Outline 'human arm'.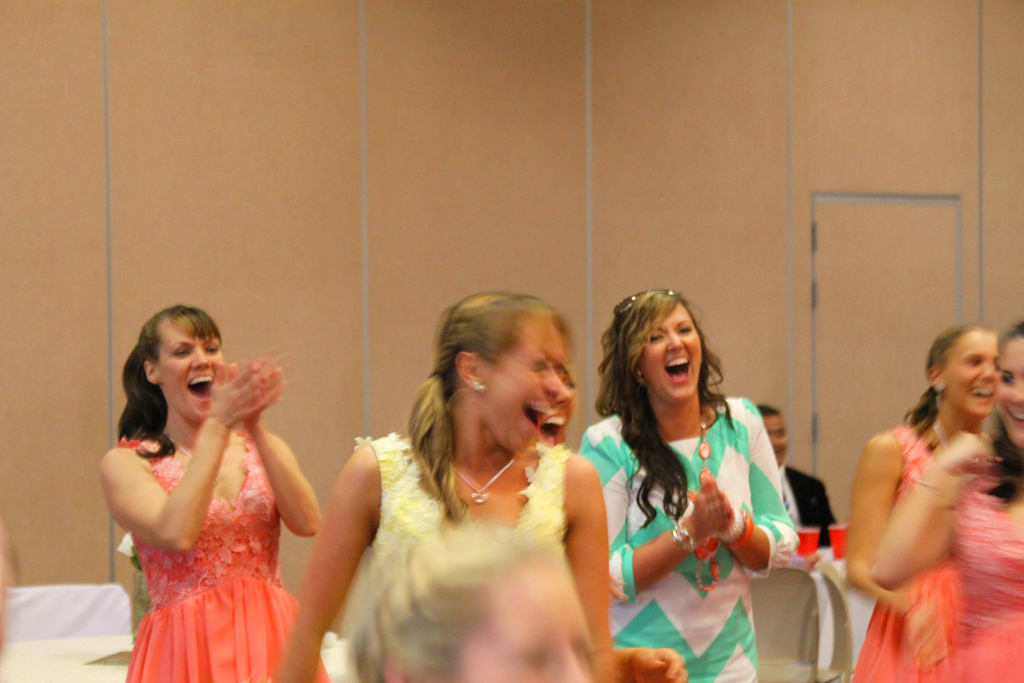
Outline: Rect(264, 410, 313, 557).
